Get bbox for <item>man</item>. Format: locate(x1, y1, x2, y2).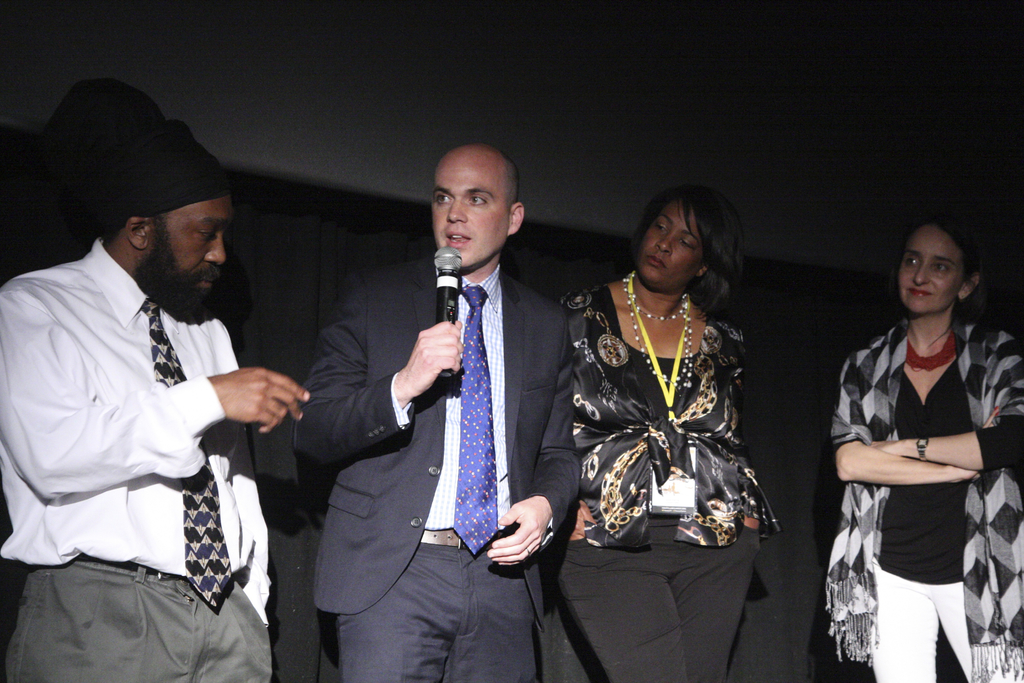
locate(291, 142, 578, 682).
